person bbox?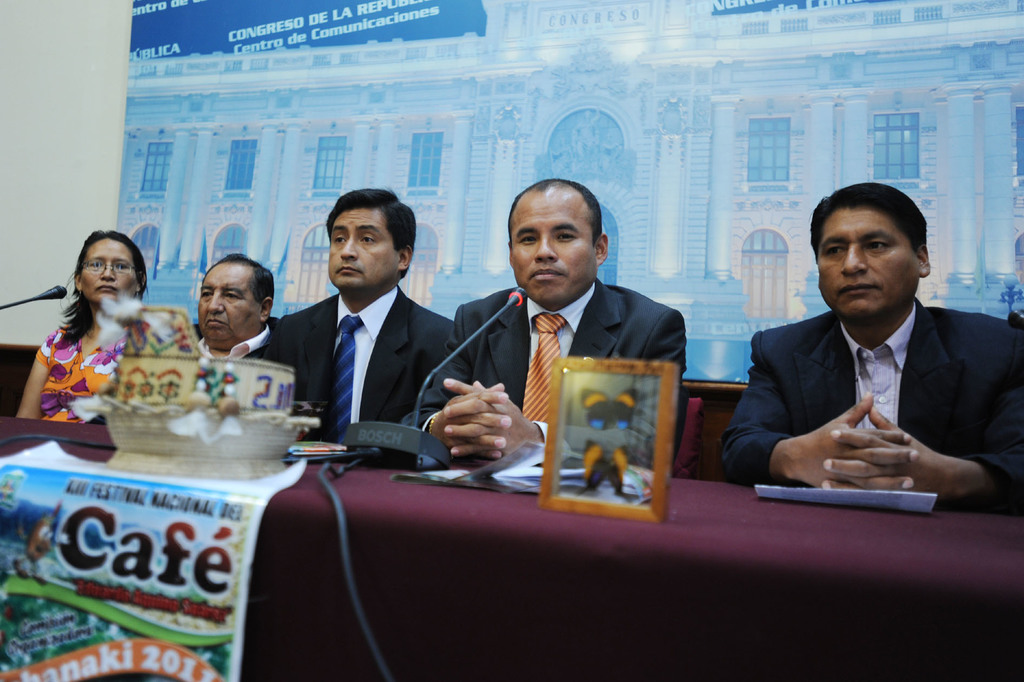
395:177:692:466
